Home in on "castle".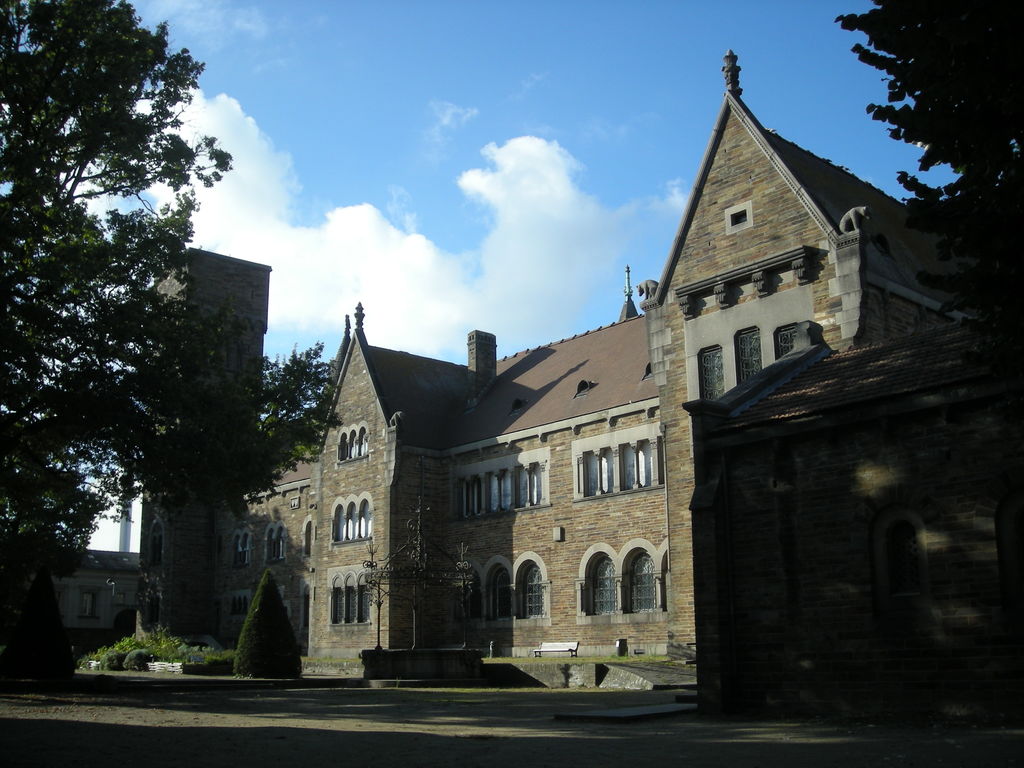
Homed in at pyautogui.locateOnScreen(140, 51, 888, 718).
